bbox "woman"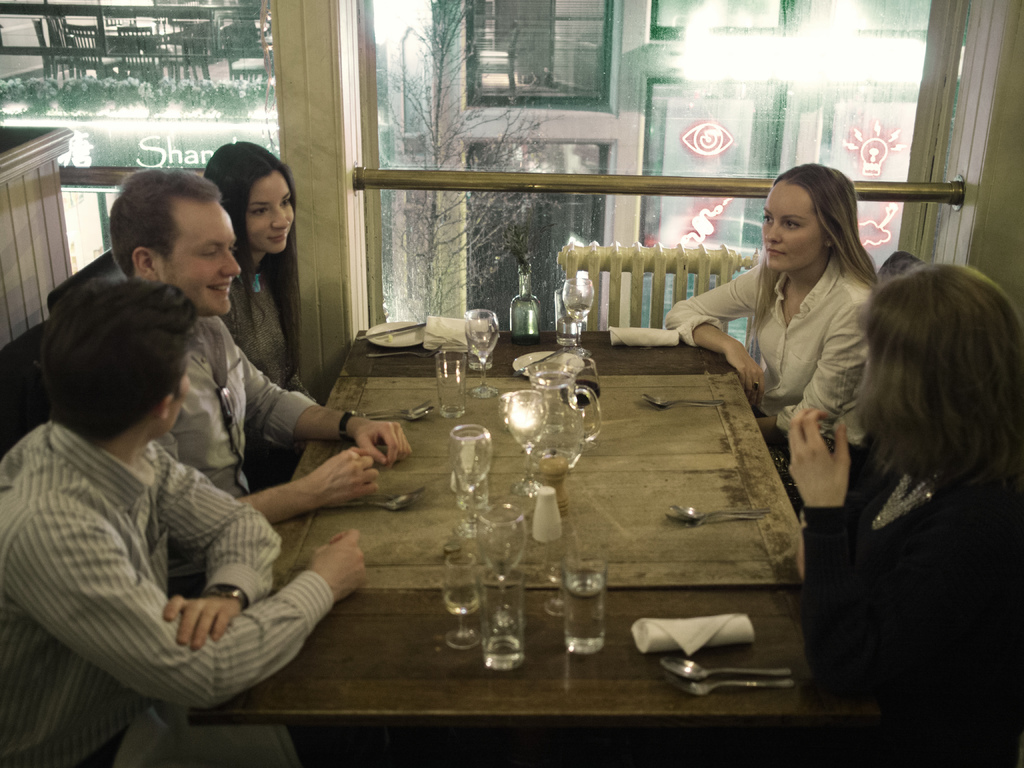
bbox(690, 172, 908, 497)
